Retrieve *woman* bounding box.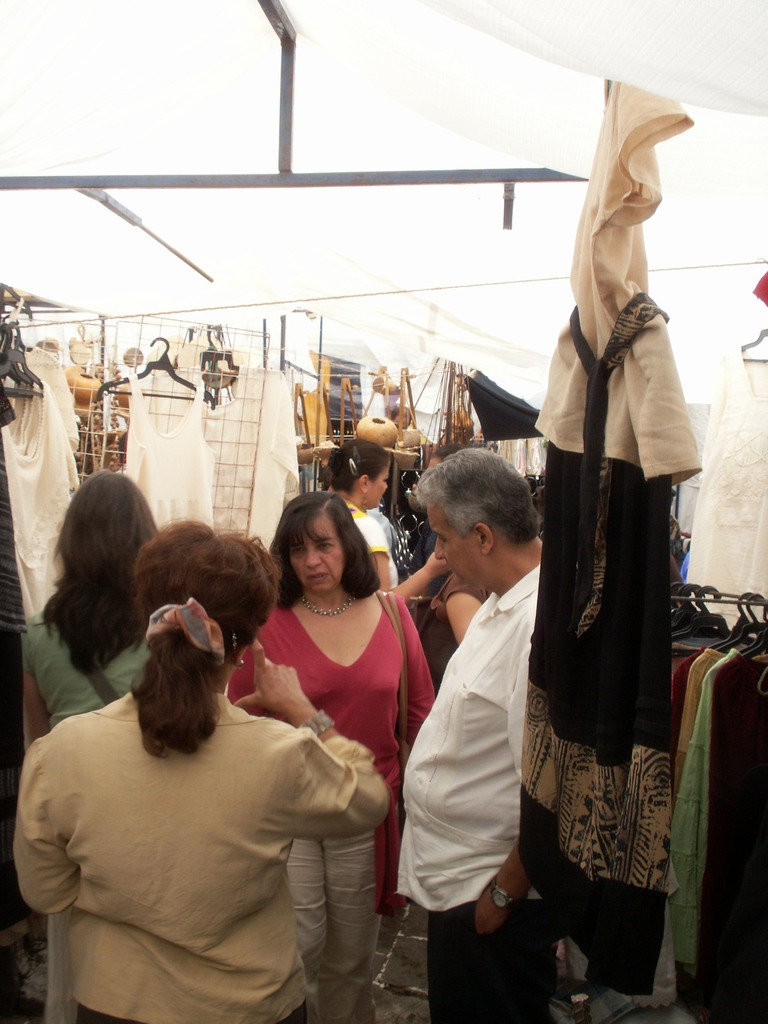
Bounding box: <region>18, 469, 156, 1023</region>.
